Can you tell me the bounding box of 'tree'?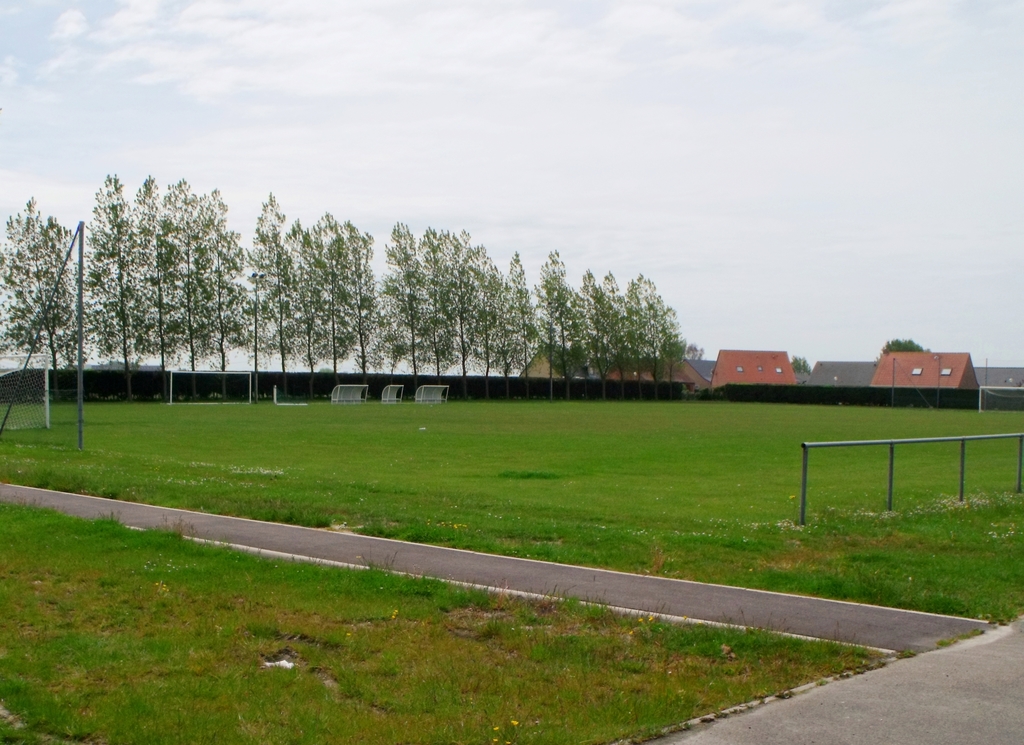
872 339 927 366.
